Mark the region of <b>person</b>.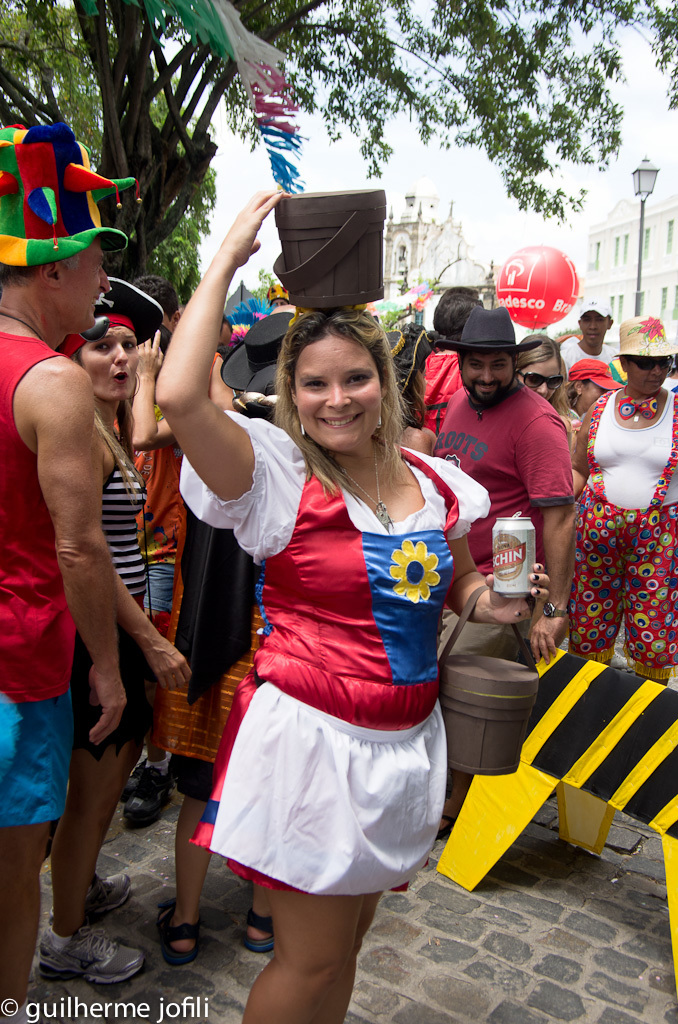
Region: pyautogui.locateOnScreen(0, 120, 130, 1021).
